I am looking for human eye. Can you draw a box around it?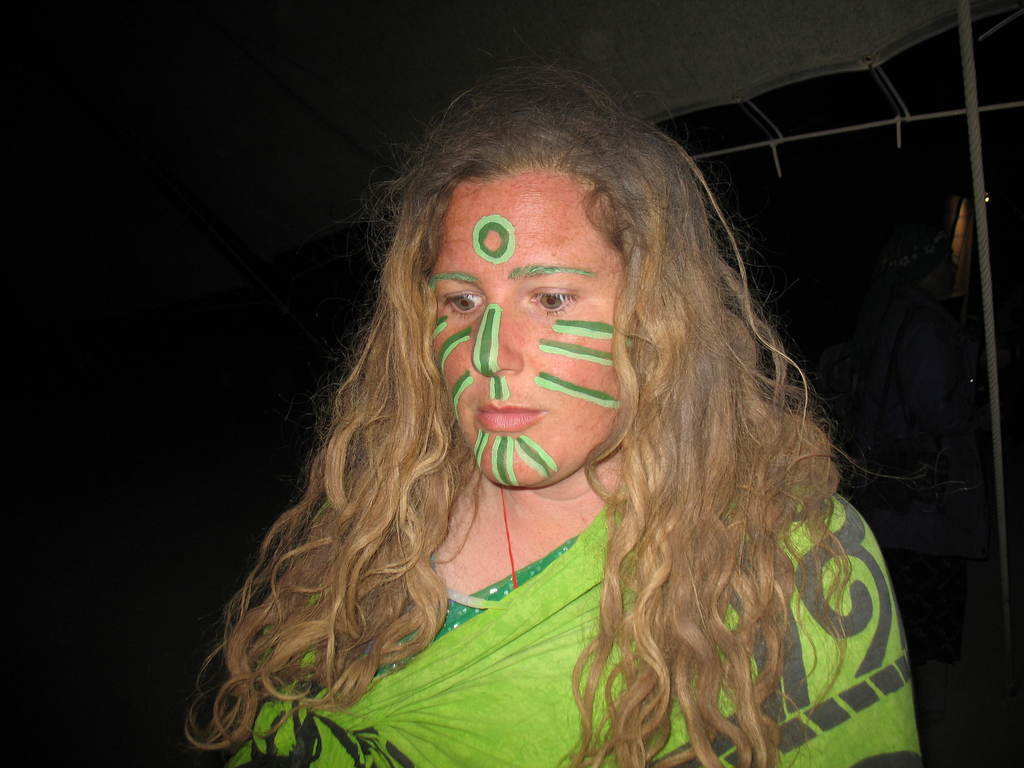
Sure, the bounding box is x1=440, y1=285, x2=486, y2=325.
